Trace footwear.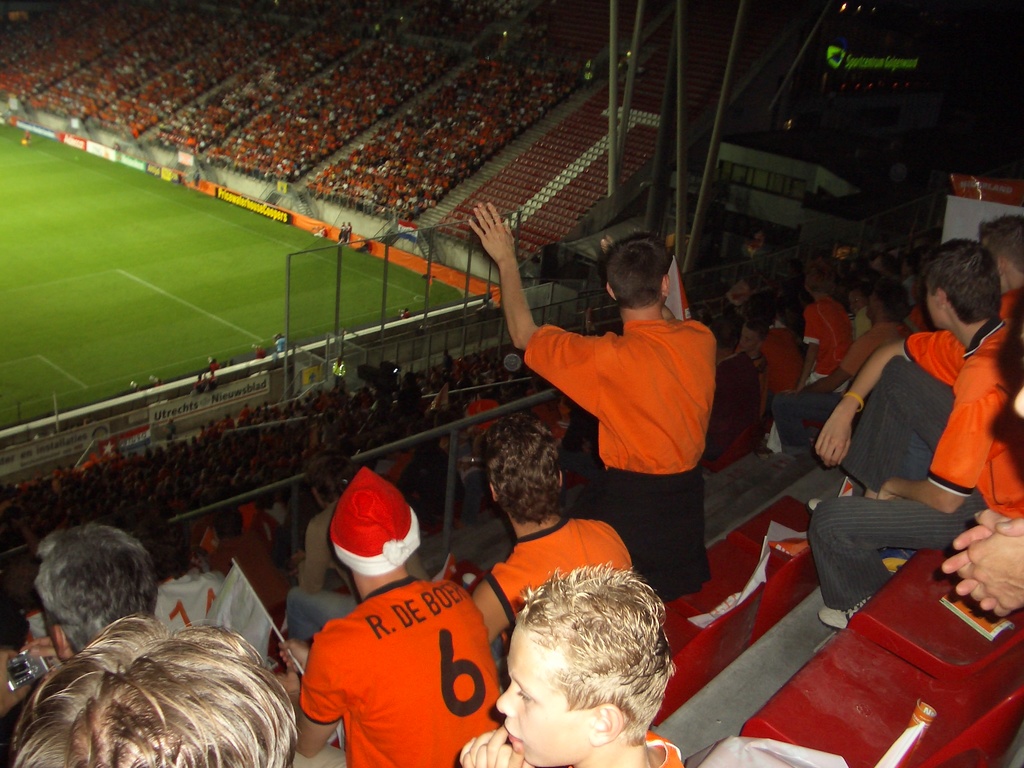
Traced to 758/445/772/460.
